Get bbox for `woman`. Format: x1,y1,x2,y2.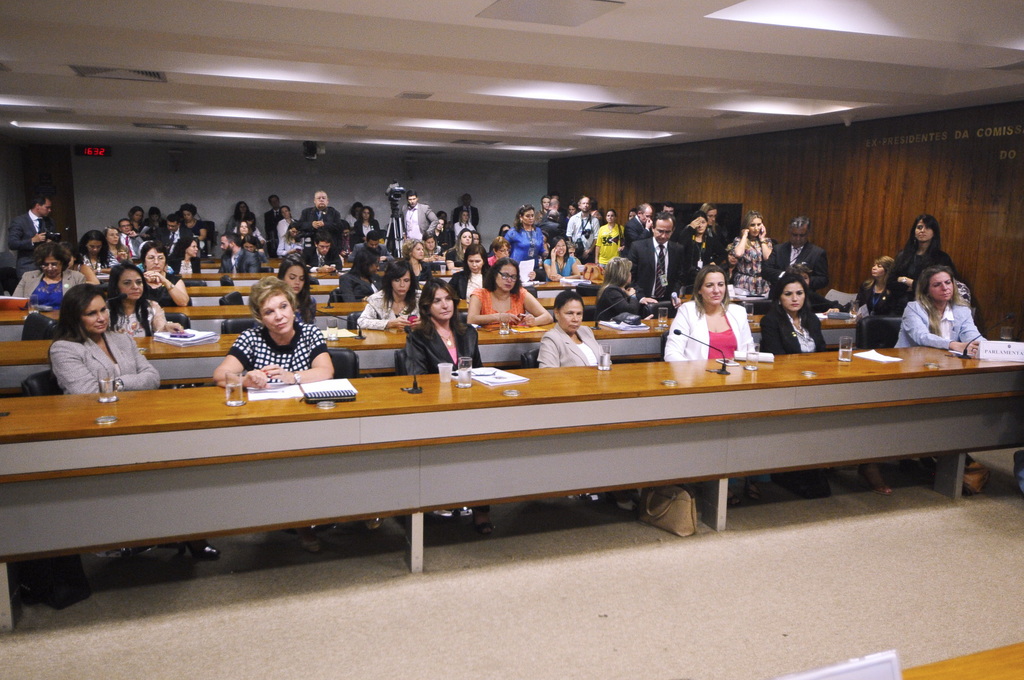
37,293,150,412.
